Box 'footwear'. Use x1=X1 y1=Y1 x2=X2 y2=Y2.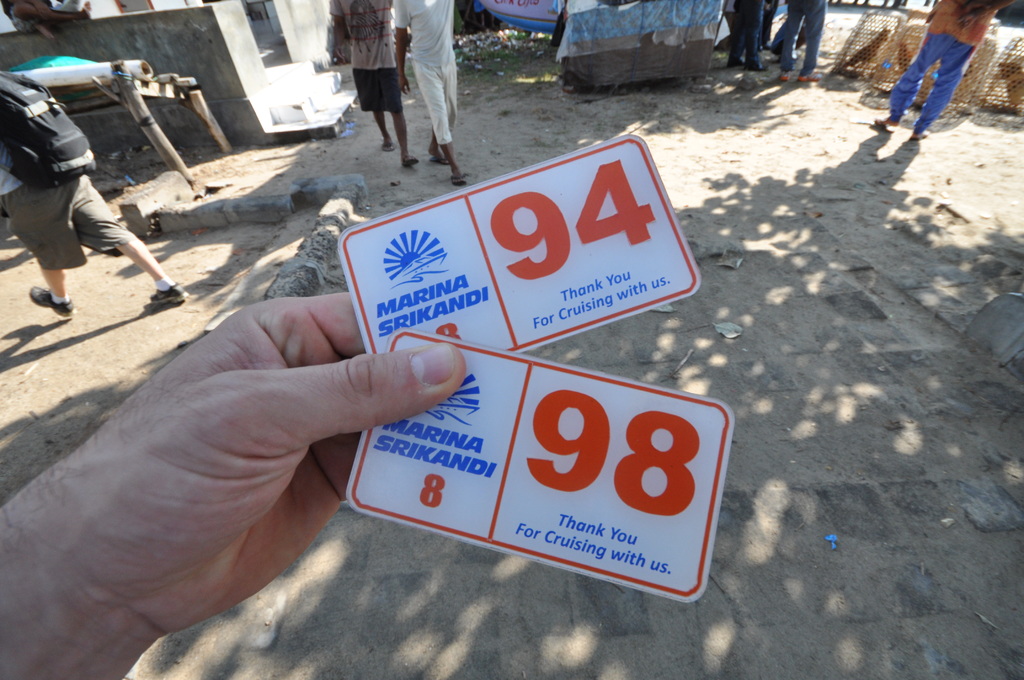
x1=428 y1=159 x2=454 y2=166.
